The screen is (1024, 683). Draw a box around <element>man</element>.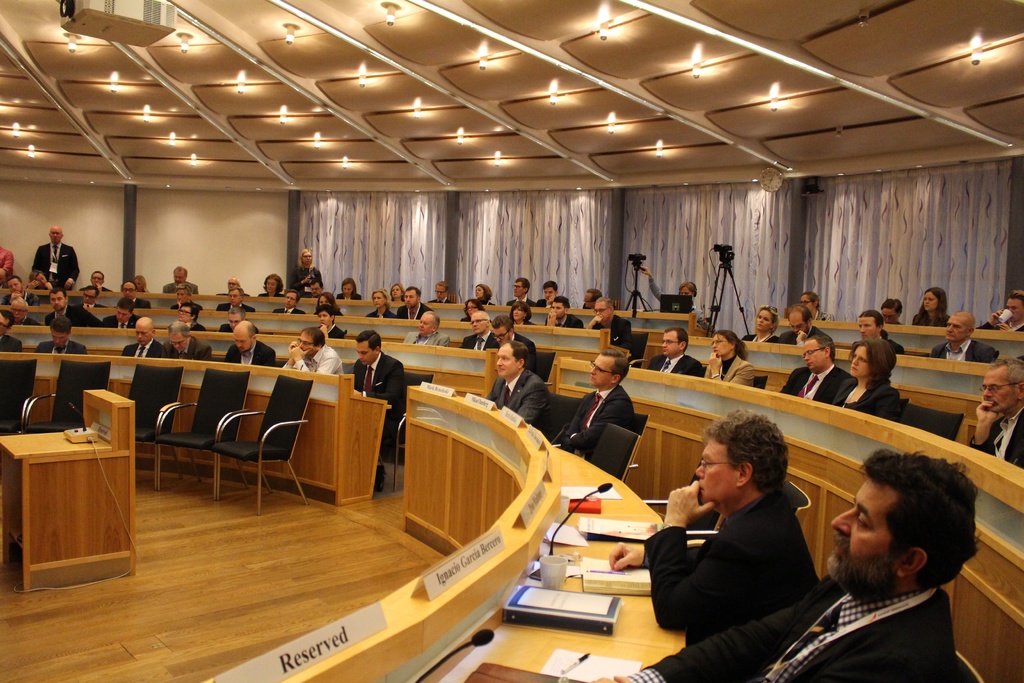
{"x1": 458, "y1": 311, "x2": 506, "y2": 356}.
